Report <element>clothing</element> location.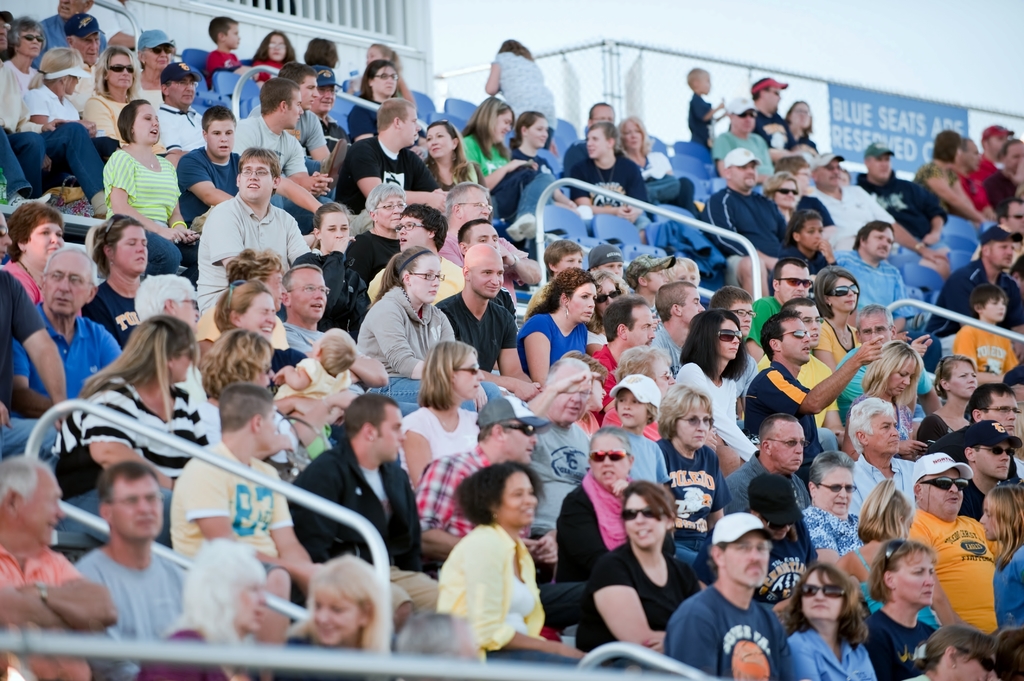
Report: [355, 285, 458, 378].
